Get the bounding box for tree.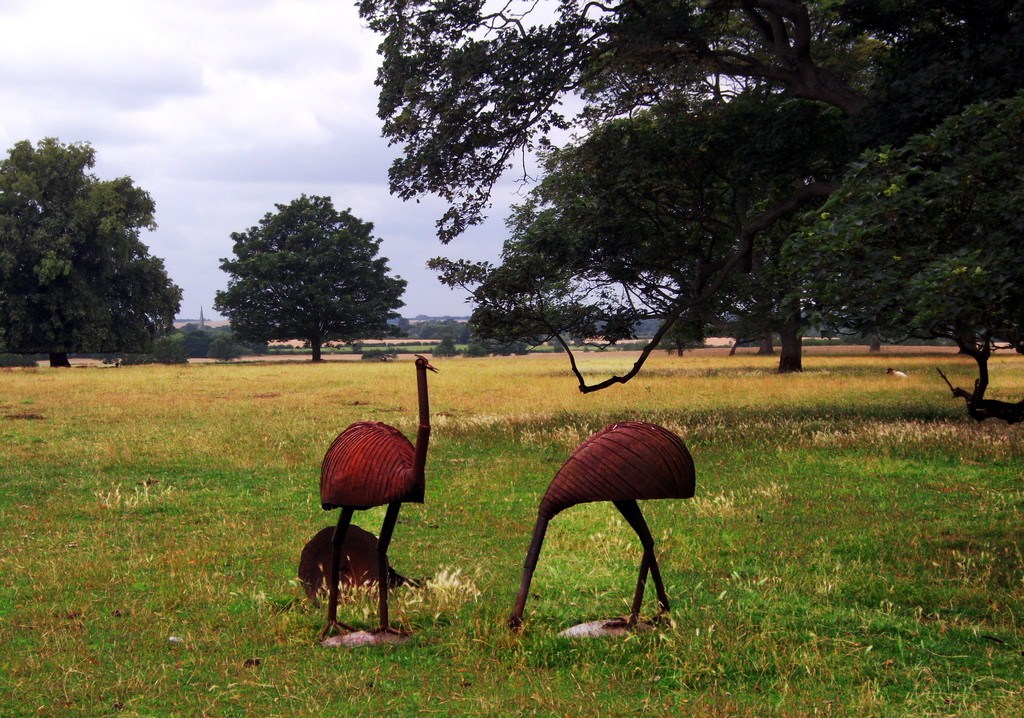
[353, 0, 1023, 375].
